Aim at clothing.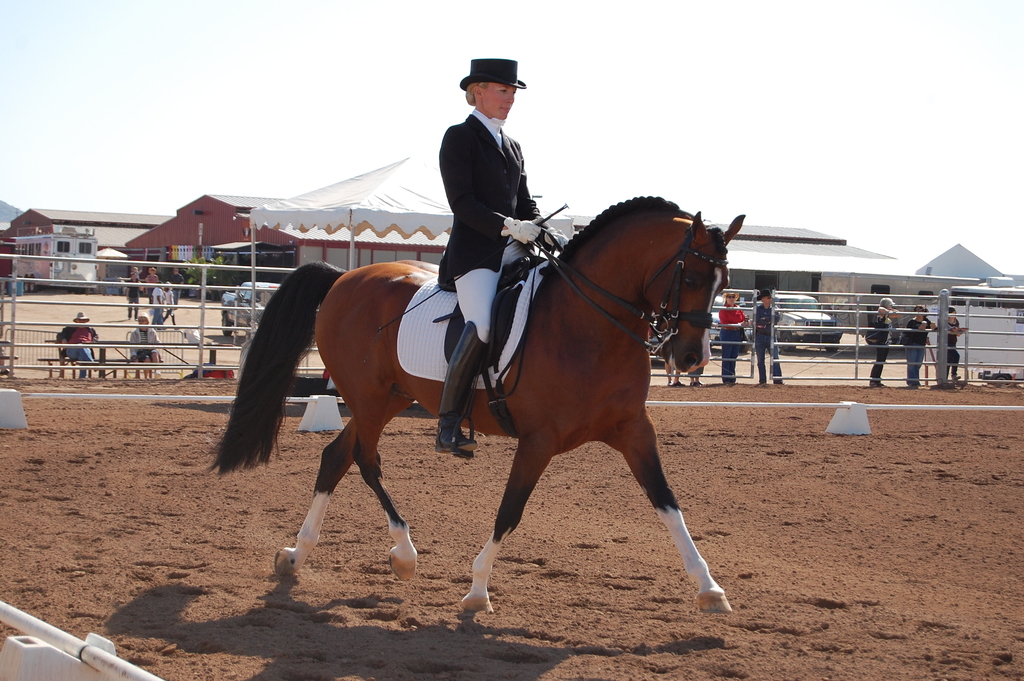
Aimed at (x1=129, y1=327, x2=154, y2=373).
